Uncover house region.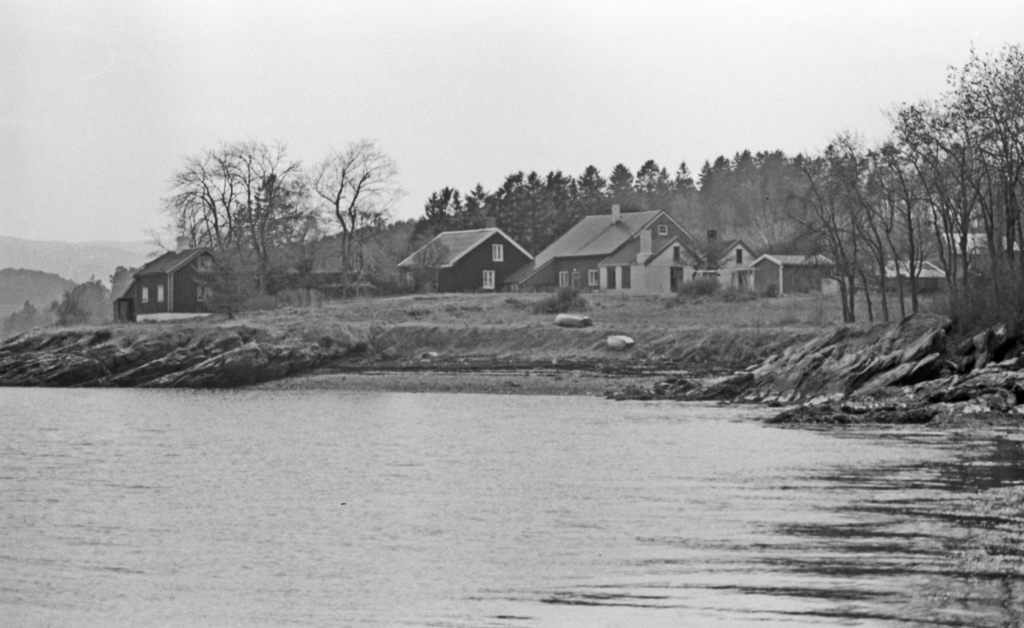
Uncovered: 590 229 758 293.
